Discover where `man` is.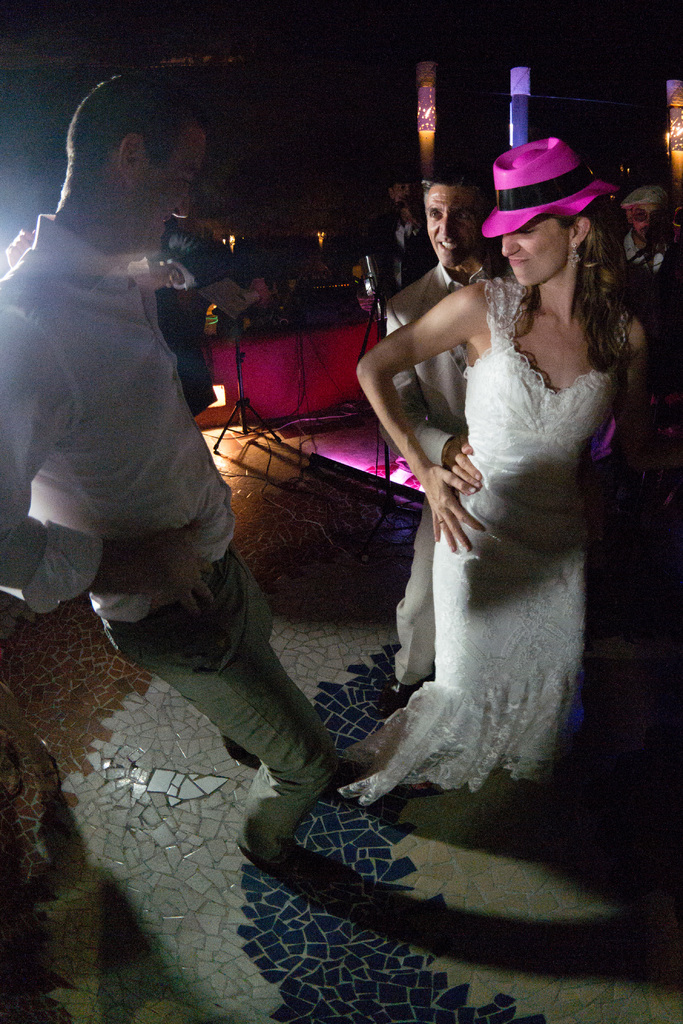
Discovered at x1=129 y1=220 x2=236 y2=424.
